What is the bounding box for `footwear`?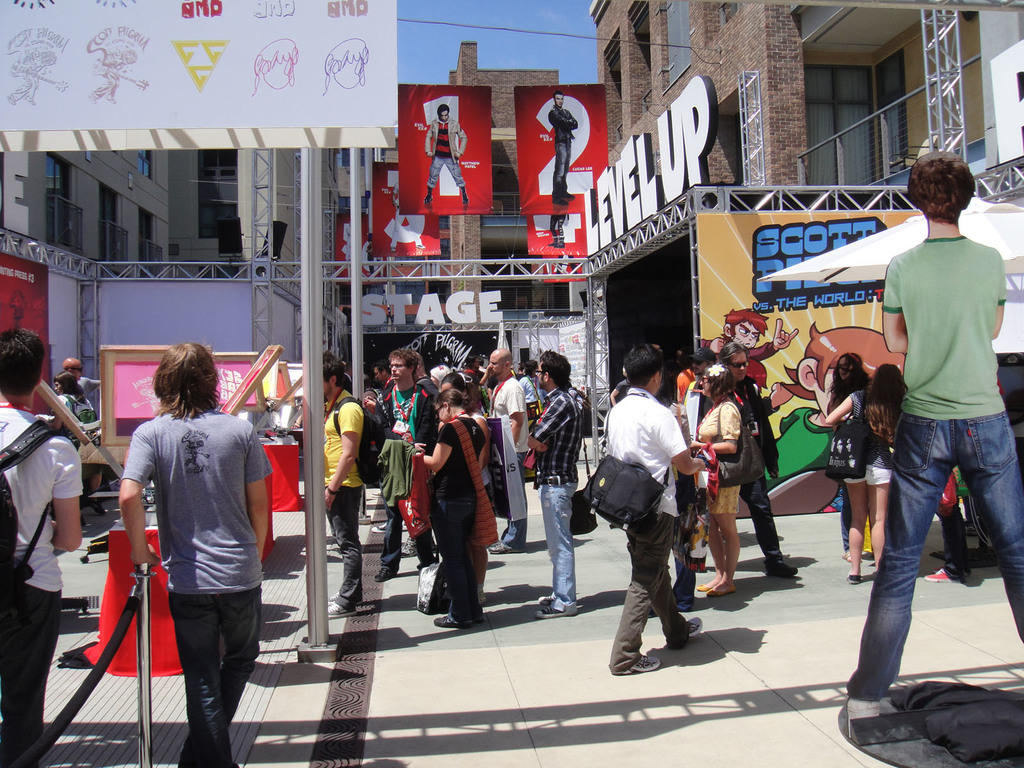
925:566:962:580.
